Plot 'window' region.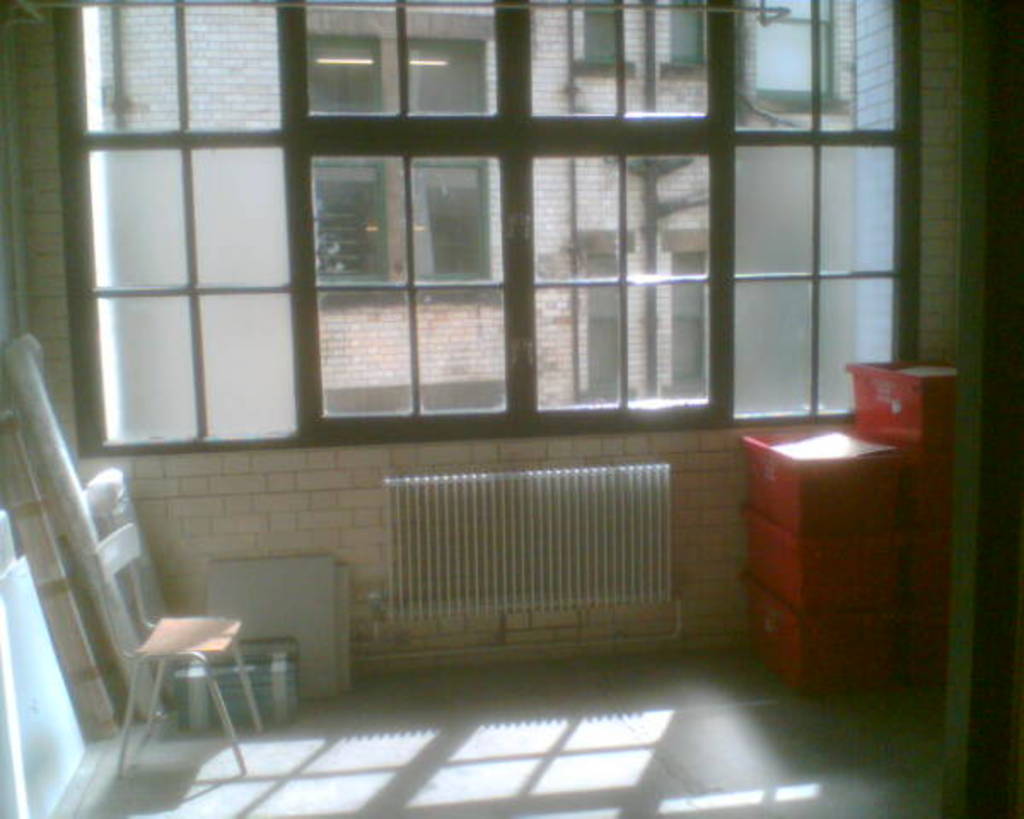
Plotted at 572, 227, 637, 401.
